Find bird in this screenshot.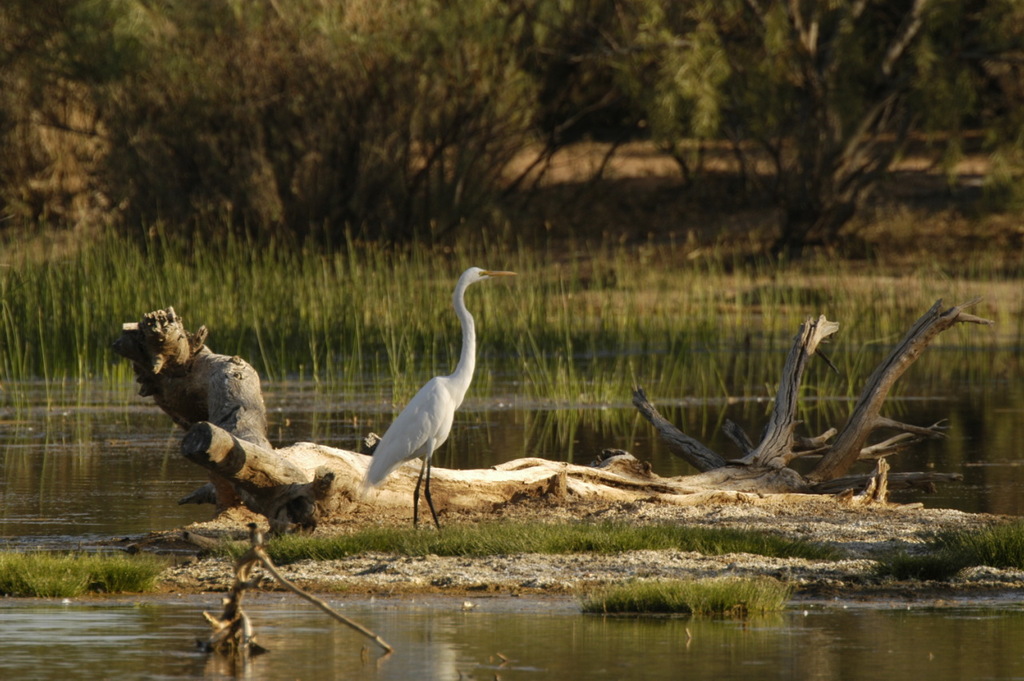
The bounding box for bird is 345:267:505:535.
